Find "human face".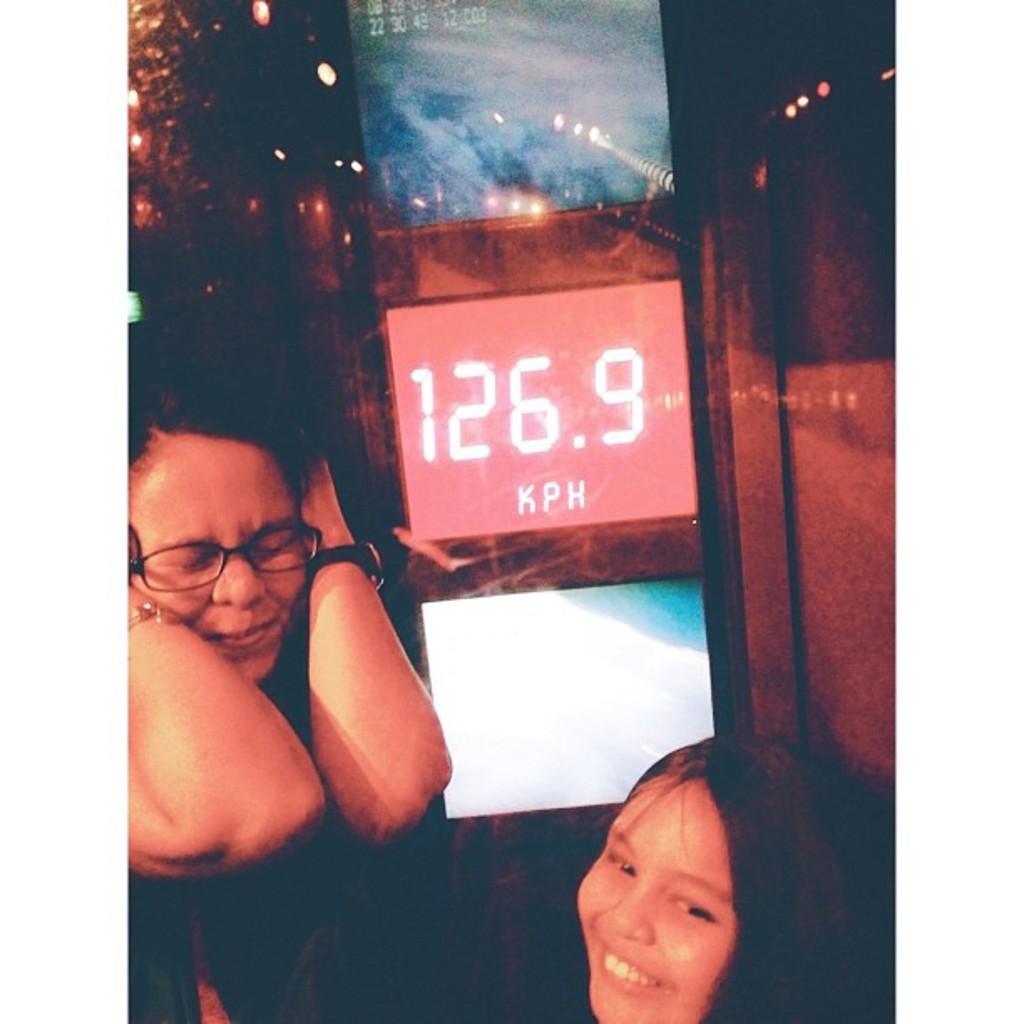
[left=571, top=773, right=740, bottom=1022].
